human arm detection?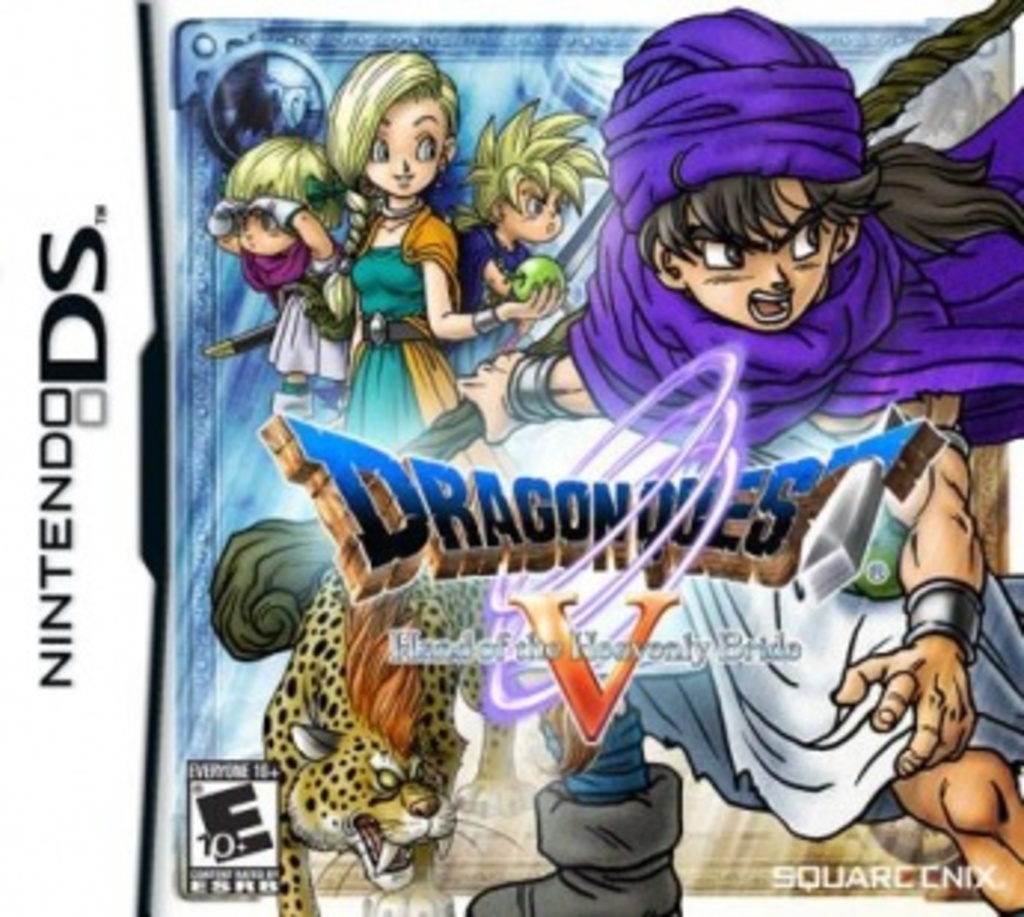
BBox(276, 196, 344, 273)
